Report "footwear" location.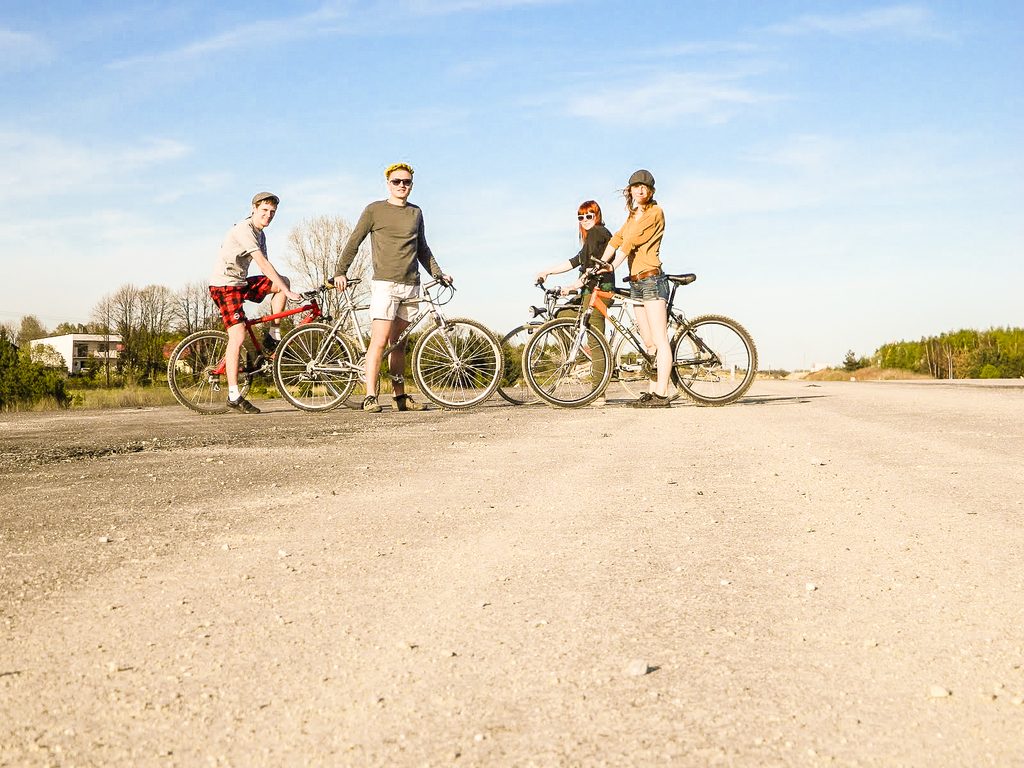
Report: [360, 394, 385, 413].
